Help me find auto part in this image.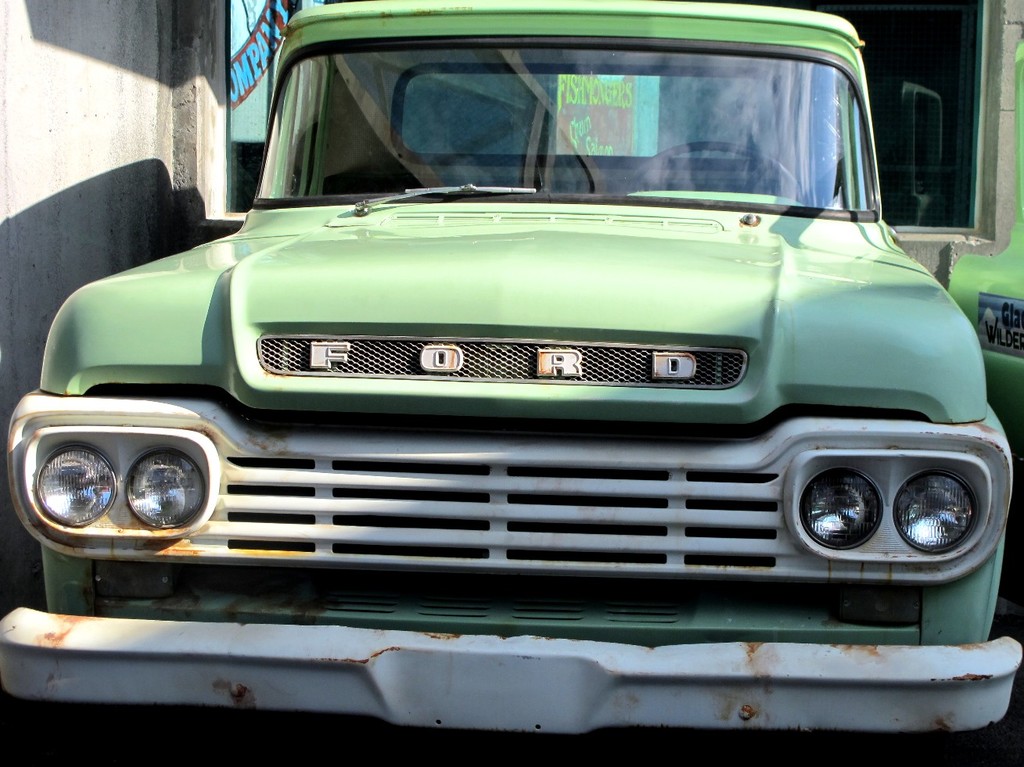
Found it: BBox(22, 421, 249, 555).
